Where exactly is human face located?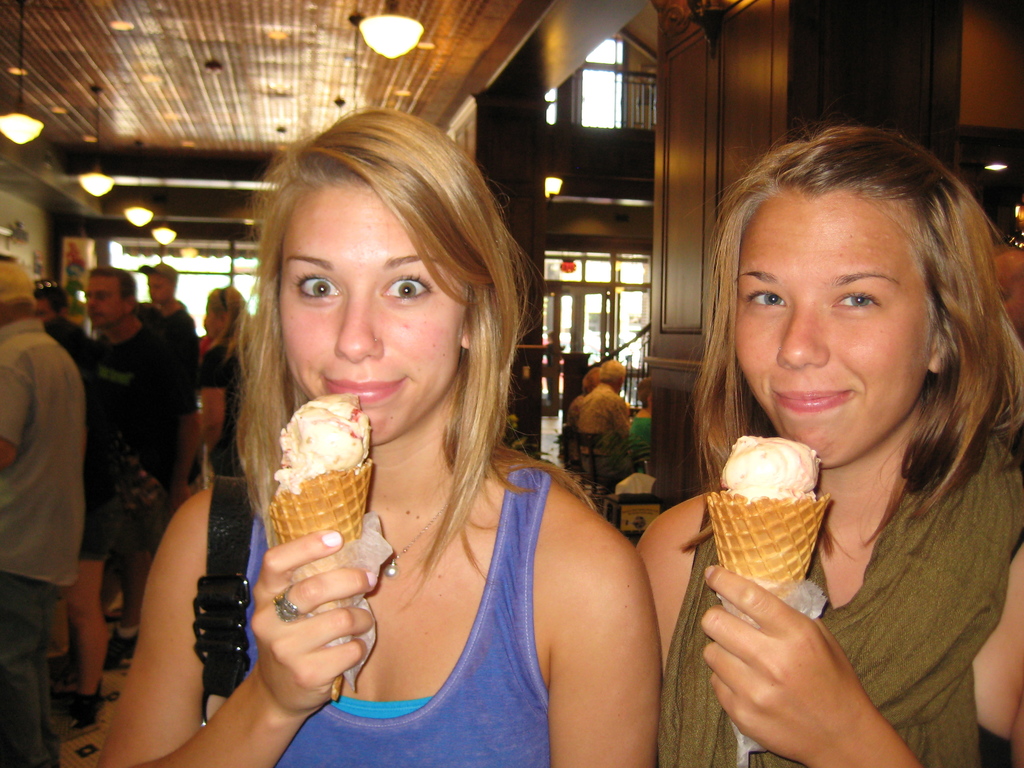
Its bounding box is (86, 274, 126, 327).
